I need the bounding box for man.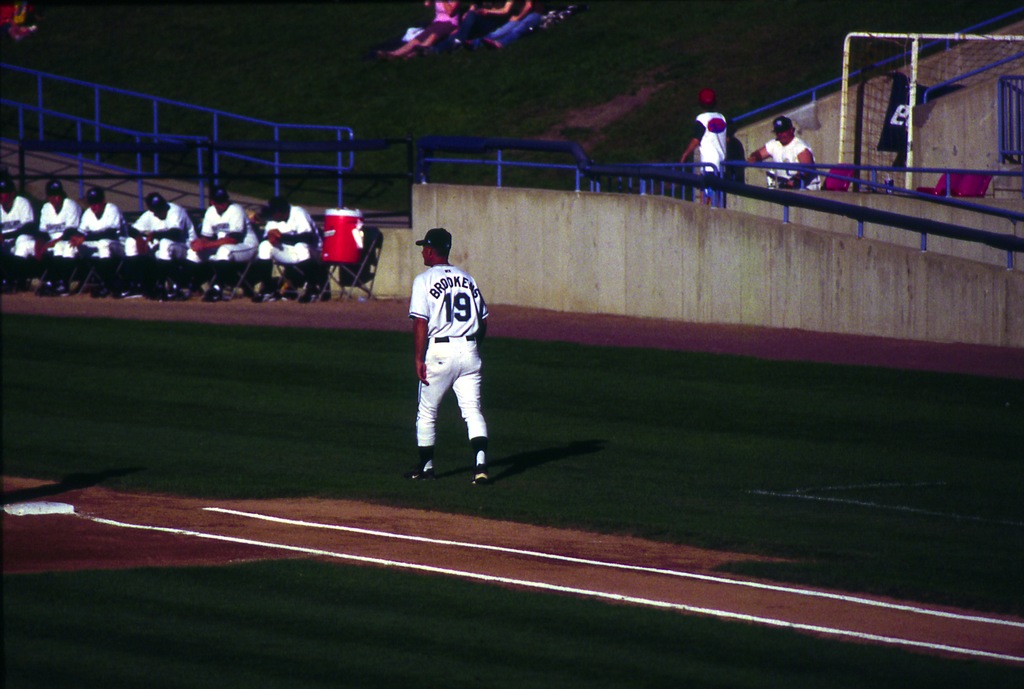
Here it is: 745 117 822 189.
